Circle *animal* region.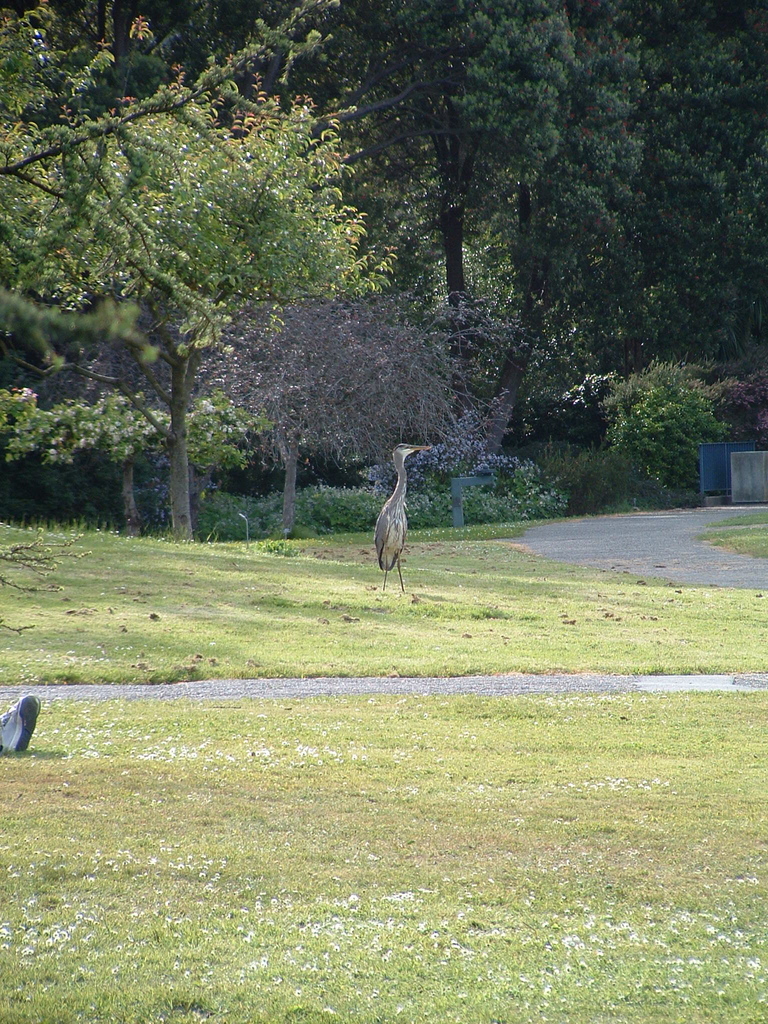
Region: rect(371, 442, 434, 595).
